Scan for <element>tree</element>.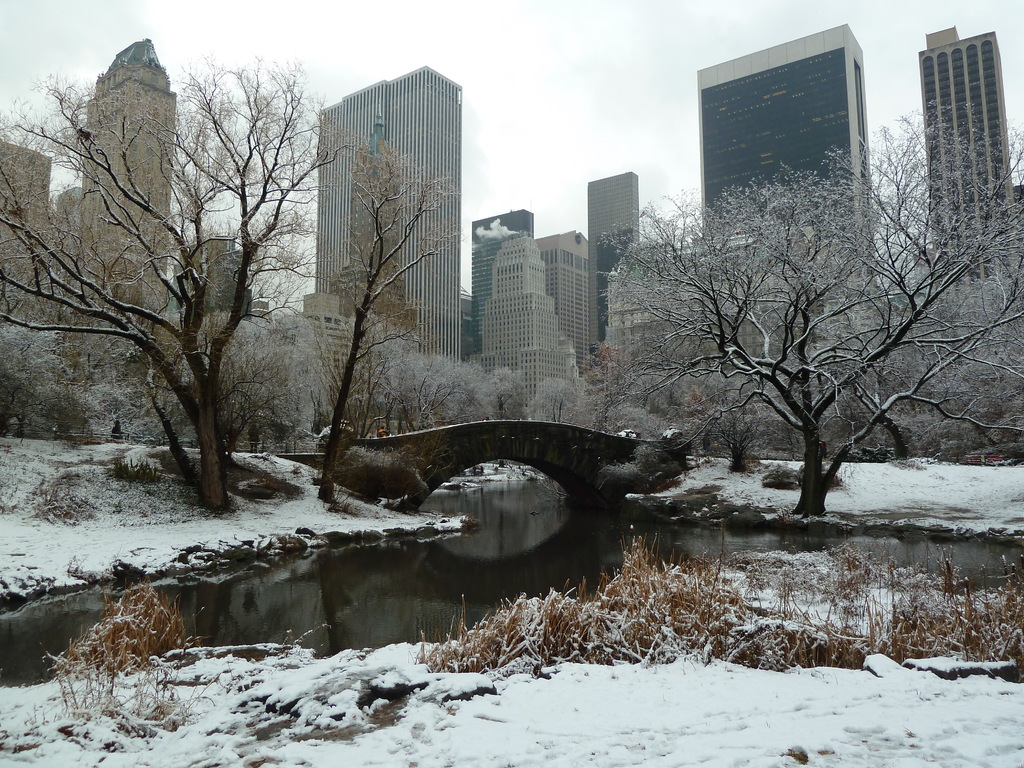
Scan result: detection(472, 361, 532, 424).
